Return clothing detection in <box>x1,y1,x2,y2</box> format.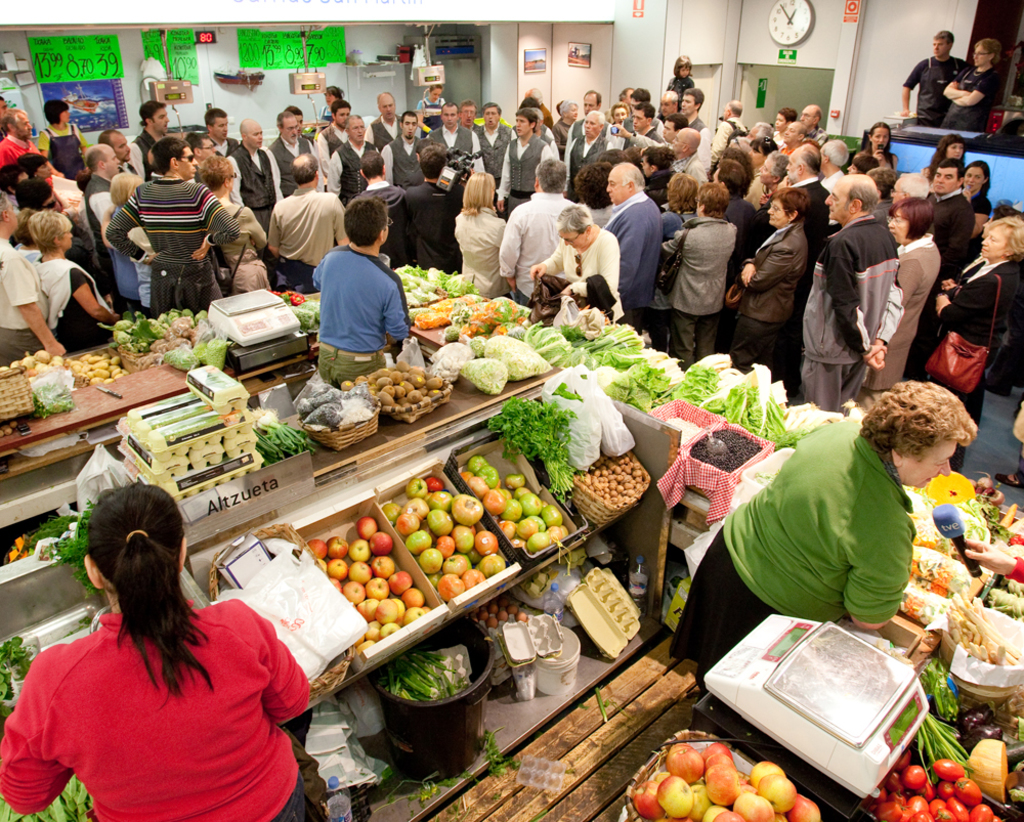
<box>736,219,809,372</box>.
